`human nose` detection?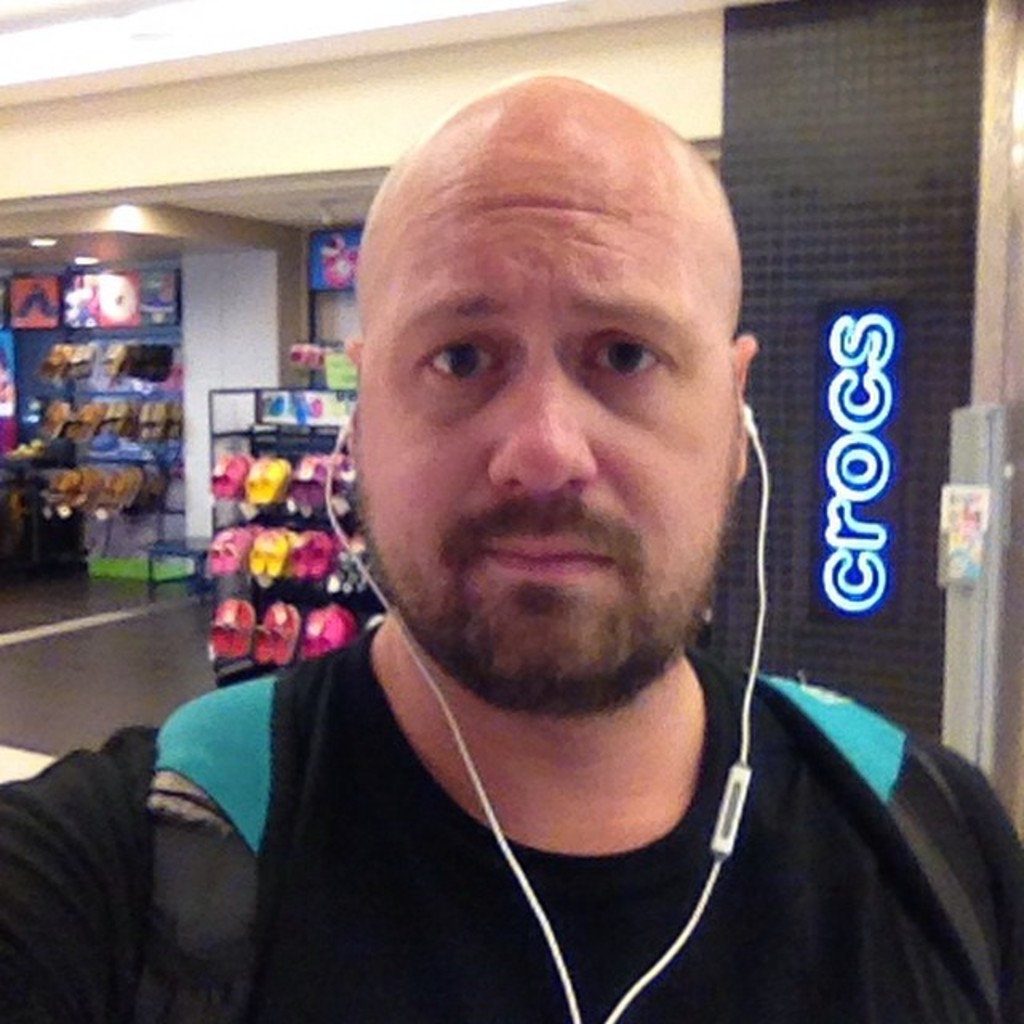
Rect(491, 362, 608, 496)
